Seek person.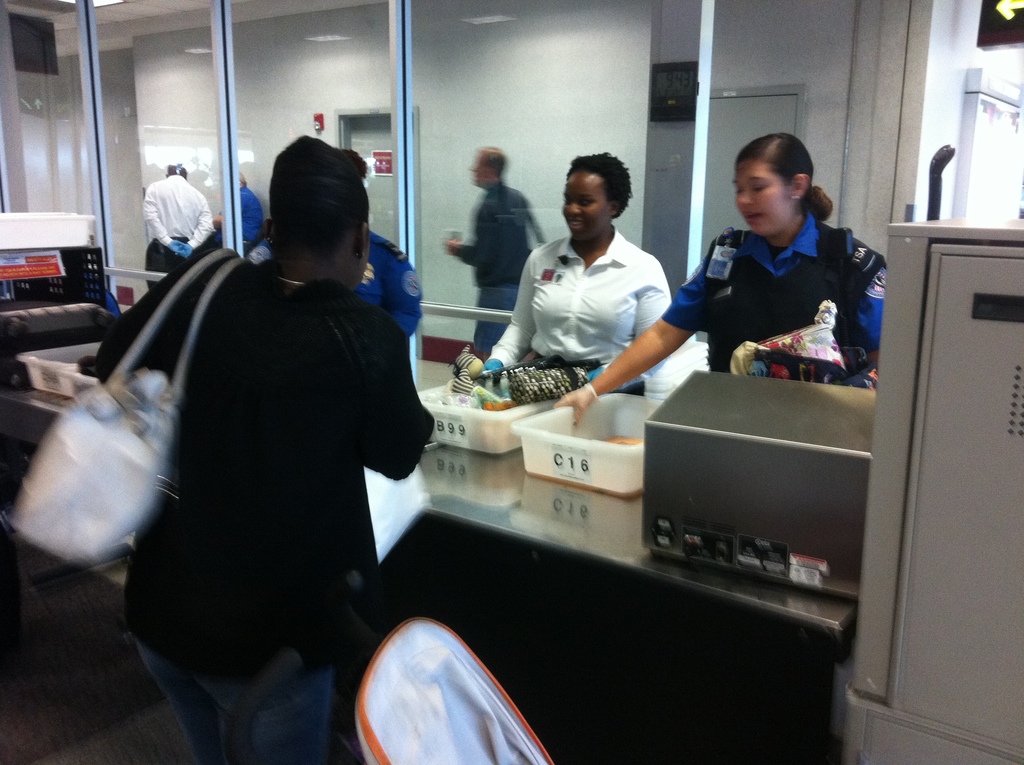
crop(550, 132, 888, 427).
